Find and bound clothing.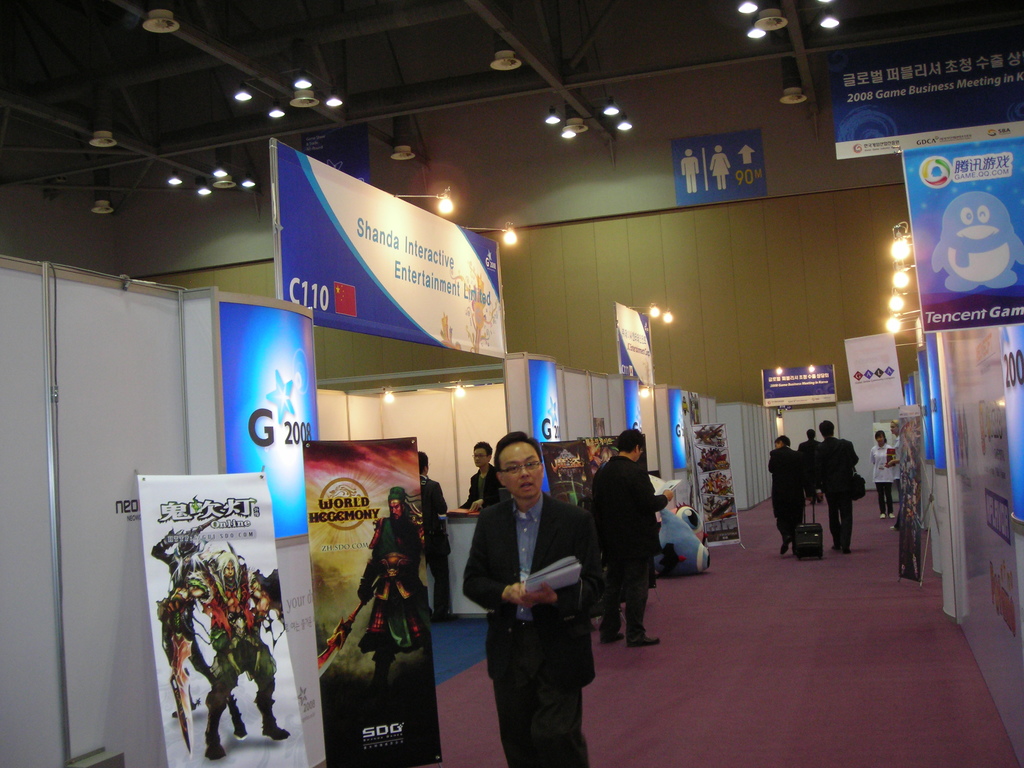
Bound: {"x1": 178, "y1": 561, "x2": 292, "y2": 767}.
